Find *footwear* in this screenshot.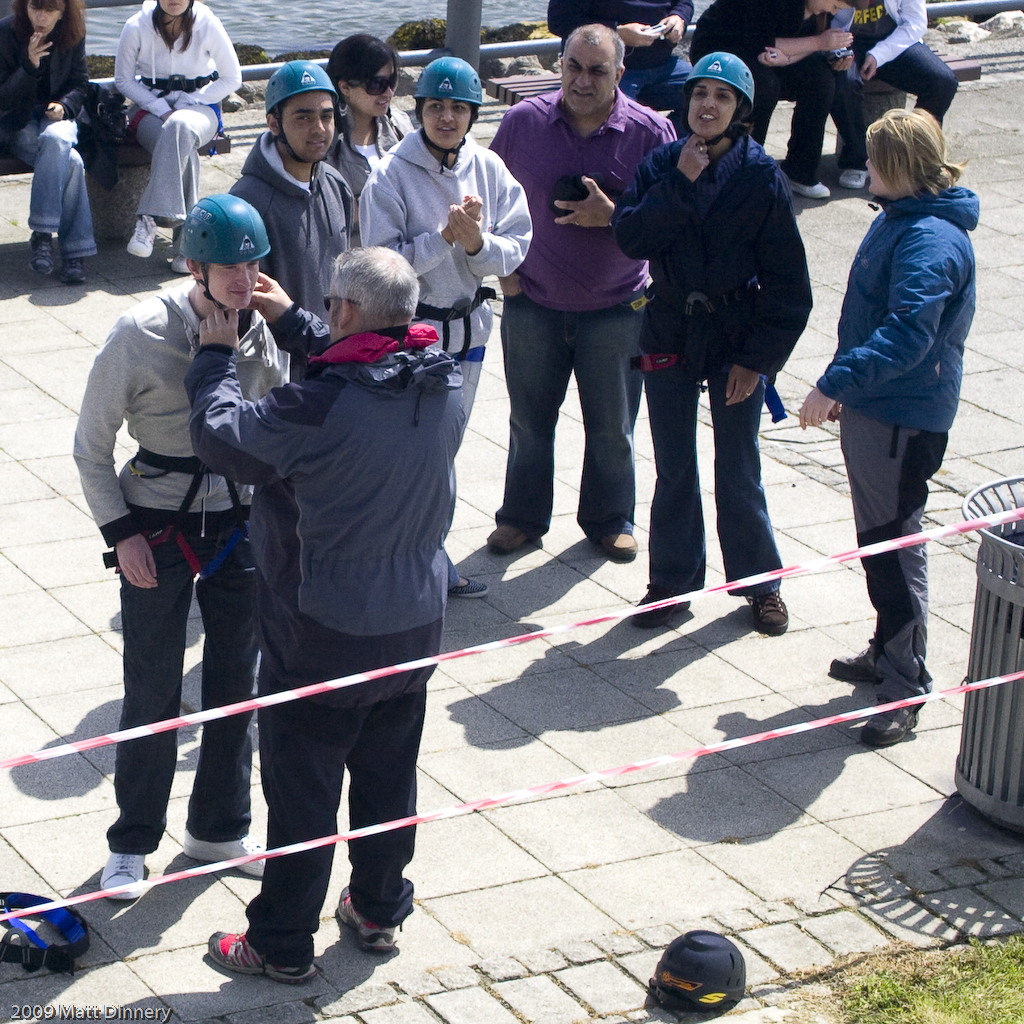
The bounding box for *footwear* is l=160, t=253, r=197, b=278.
